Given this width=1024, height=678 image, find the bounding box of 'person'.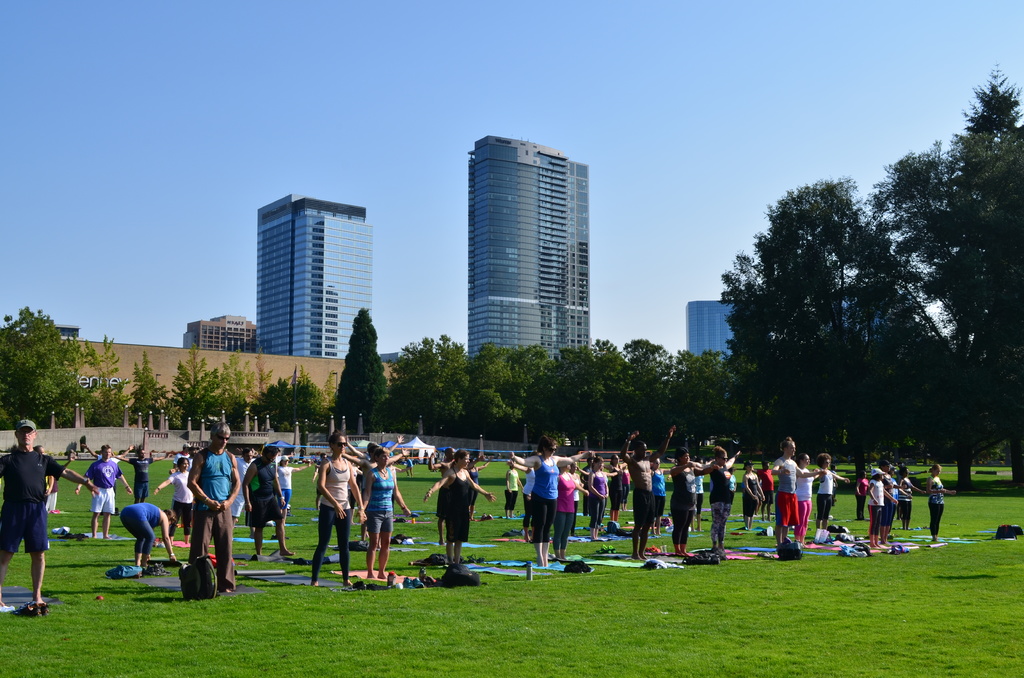
box(312, 439, 374, 608).
